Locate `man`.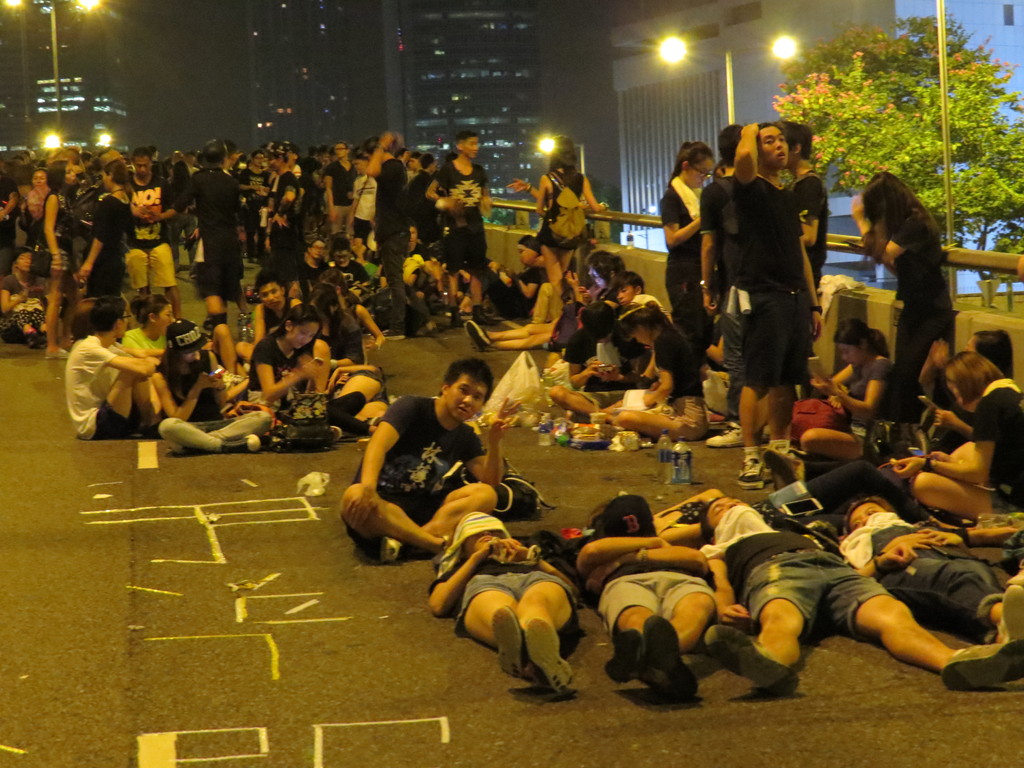
Bounding box: x1=549 y1=301 x2=647 y2=416.
